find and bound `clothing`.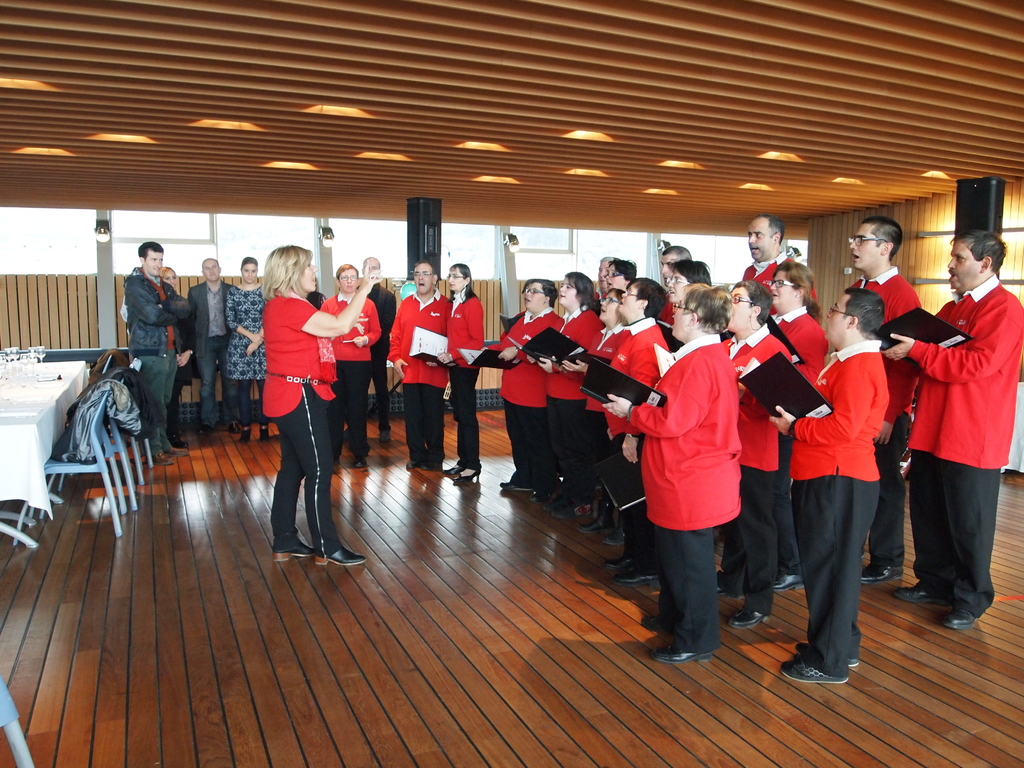
Bound: locate(335, 356, 374, 463).
